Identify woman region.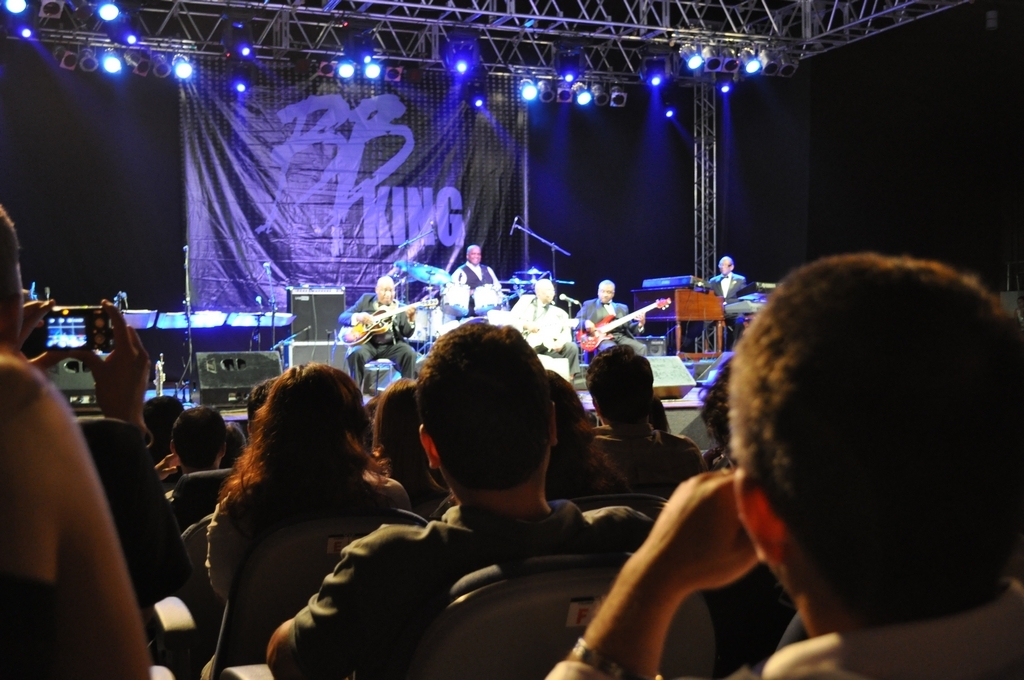
Region: 206,364,406,679.
